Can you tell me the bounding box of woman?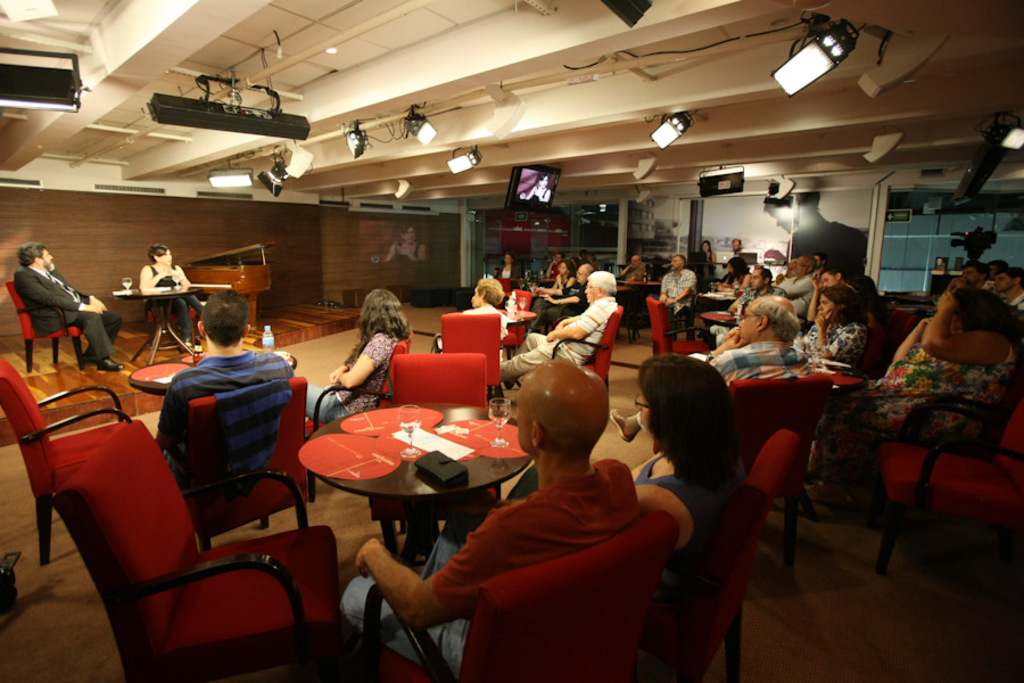
[385,224,426,263].
